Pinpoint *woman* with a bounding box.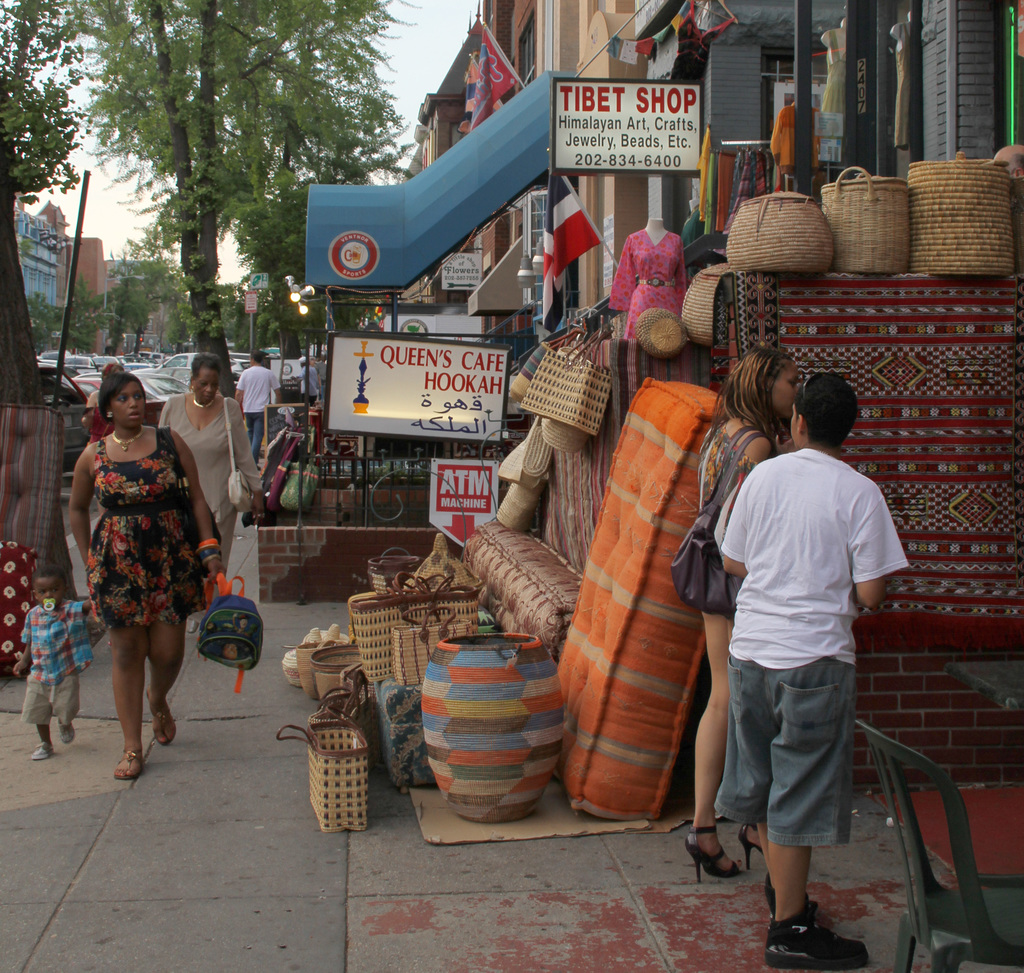
{"x1": 692, "y1": 342, "x2": 796, "y2": 883}.
